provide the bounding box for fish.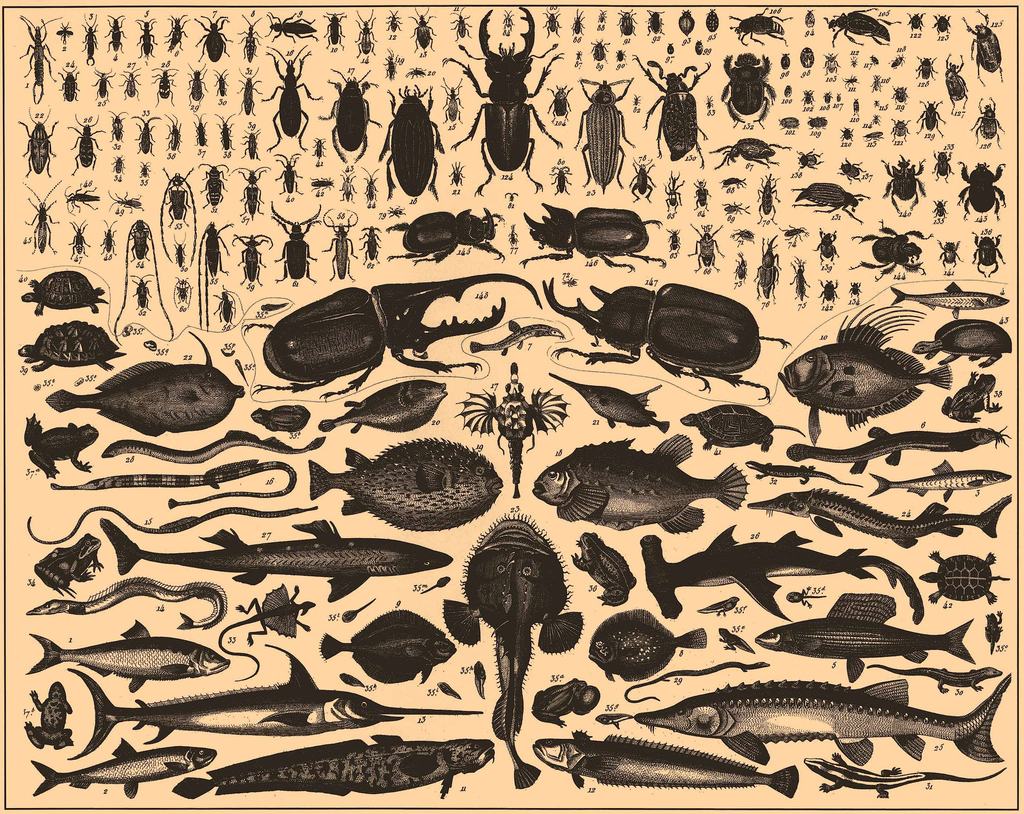
rect(442, 507, 588, 790).
